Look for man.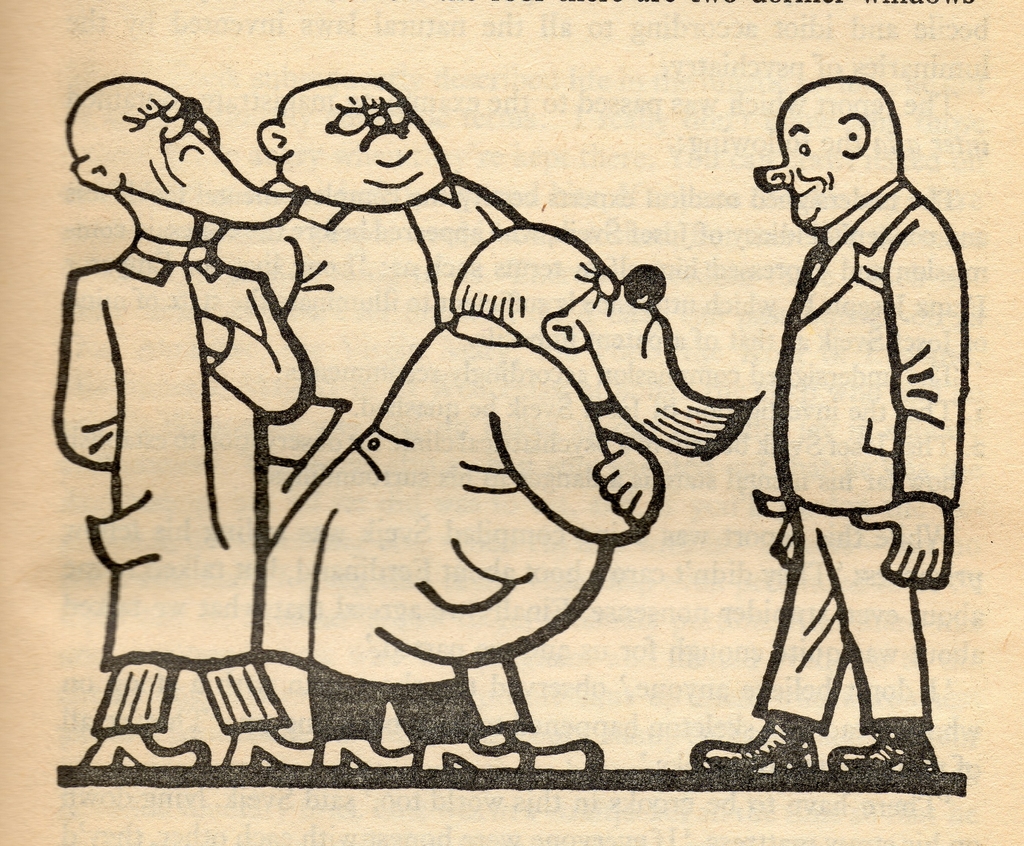
Found: BBox(719, 71, 986, 774).
